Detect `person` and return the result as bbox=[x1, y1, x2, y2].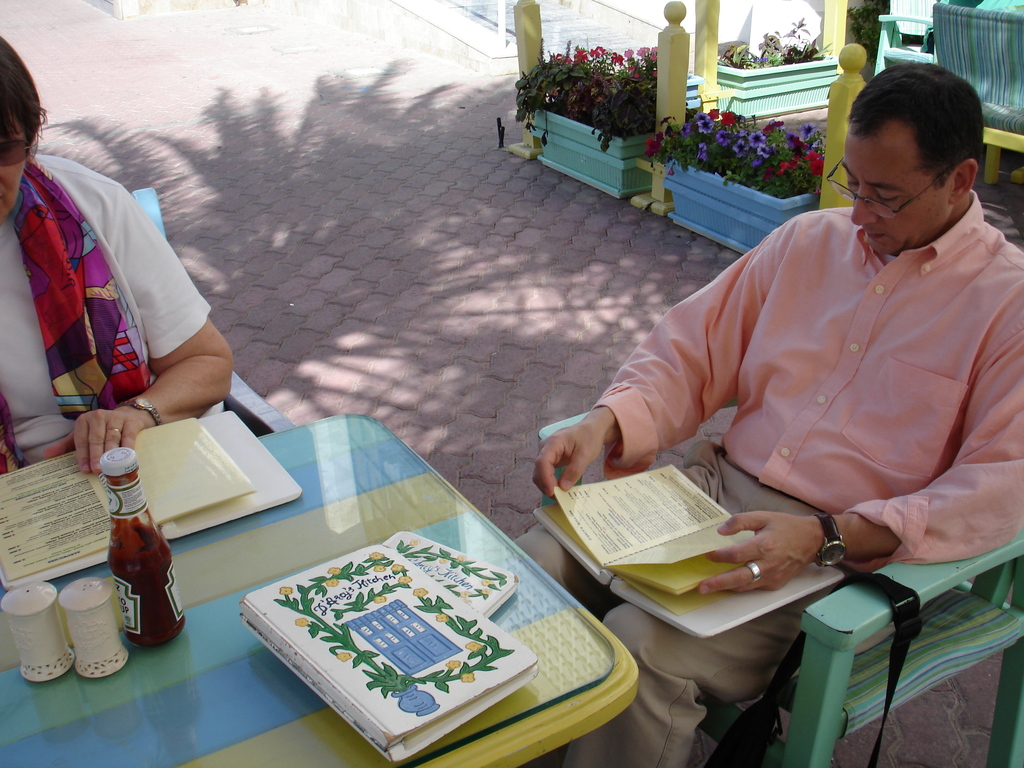
bbox=[0, 35, 234, 483].
